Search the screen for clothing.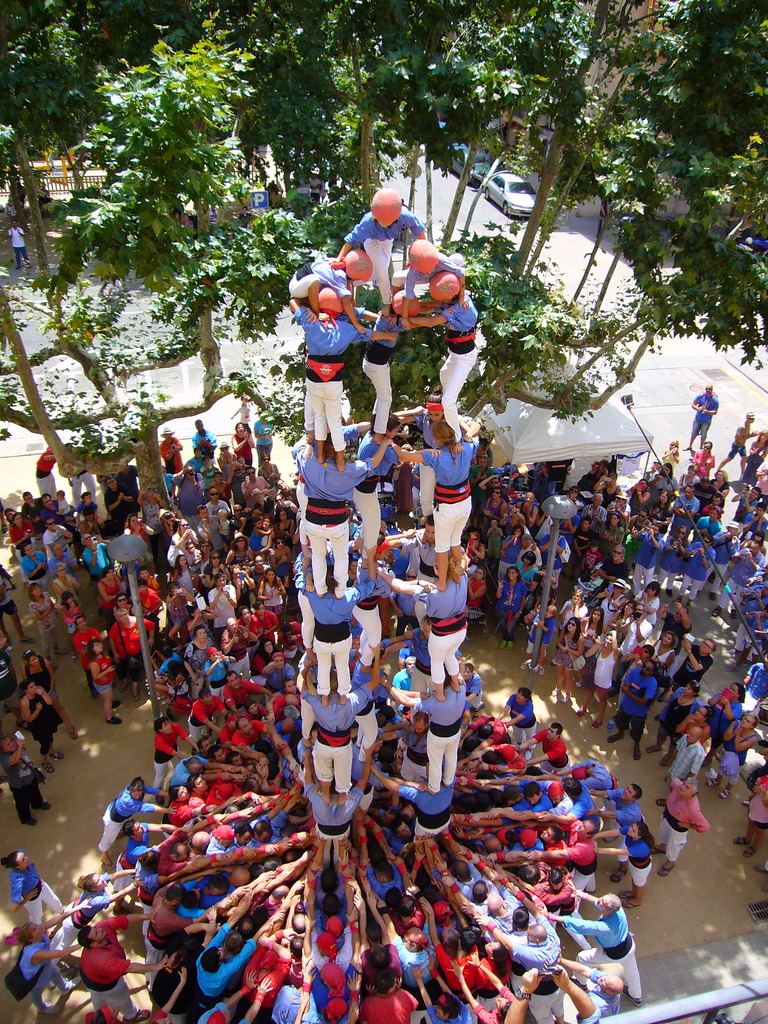
Found at 658/530/687/588.
